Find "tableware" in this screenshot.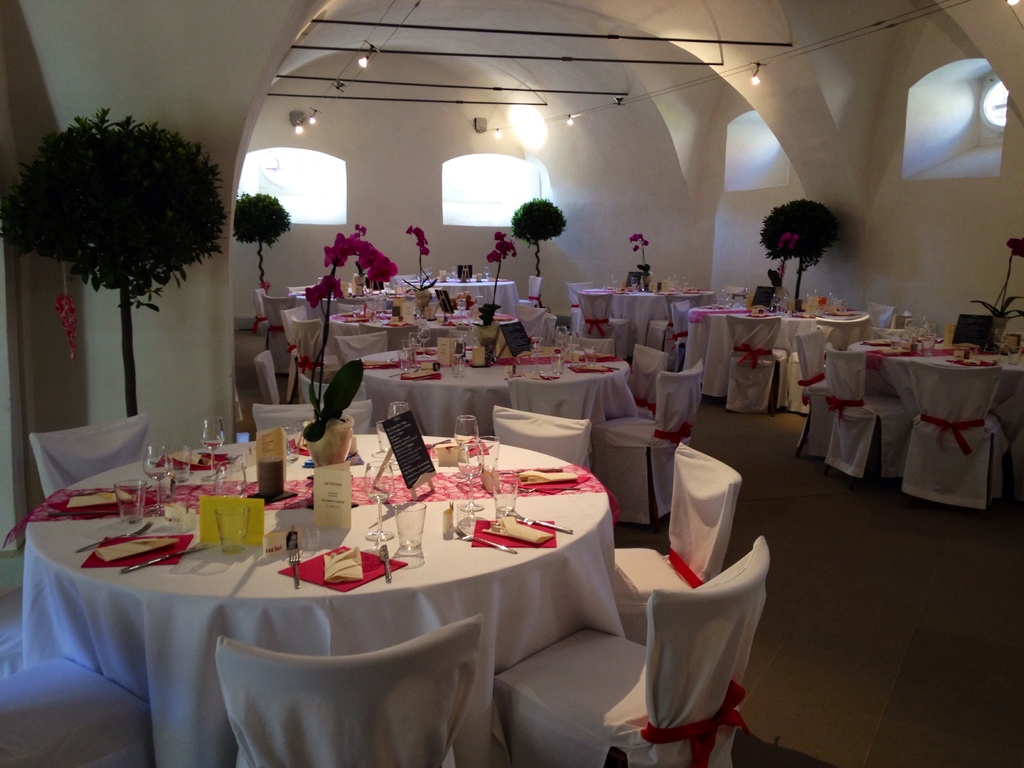
The bounding box for "tableware" is bbox=(451, 524, 518, 555).
